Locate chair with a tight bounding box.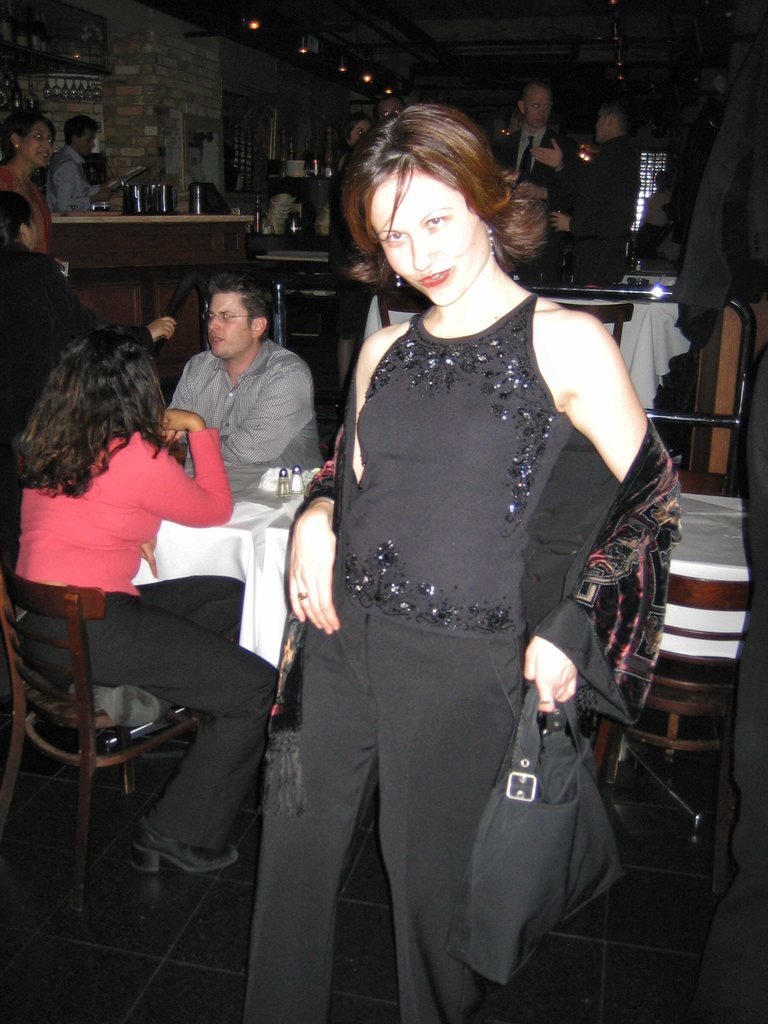
<box>584,569,758,896</box>.
